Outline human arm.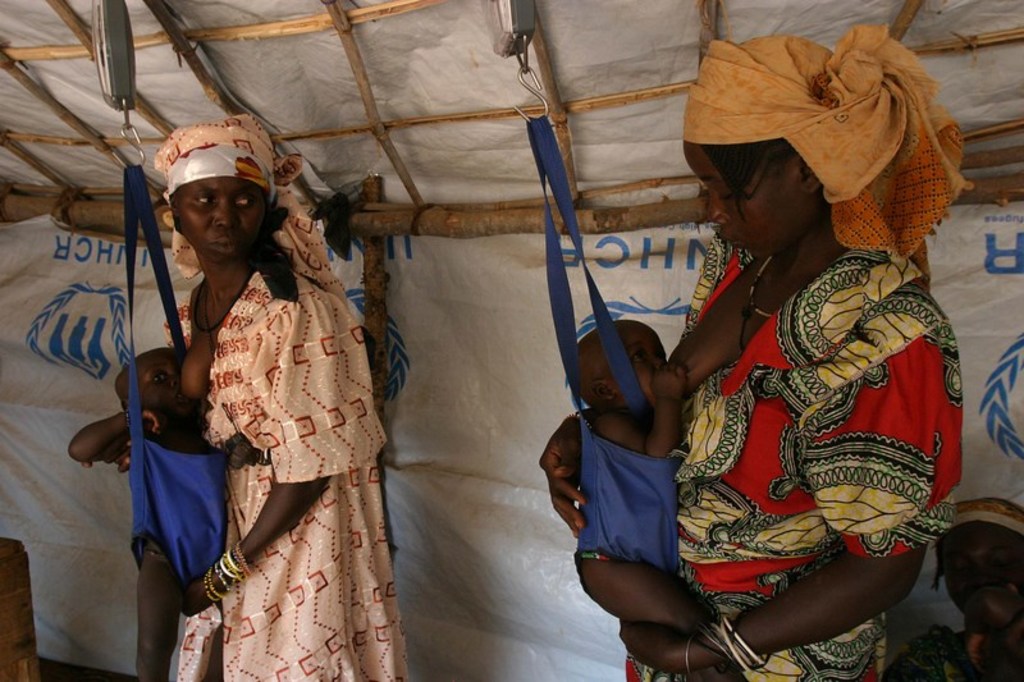
Outline: (81,439,138,475).
